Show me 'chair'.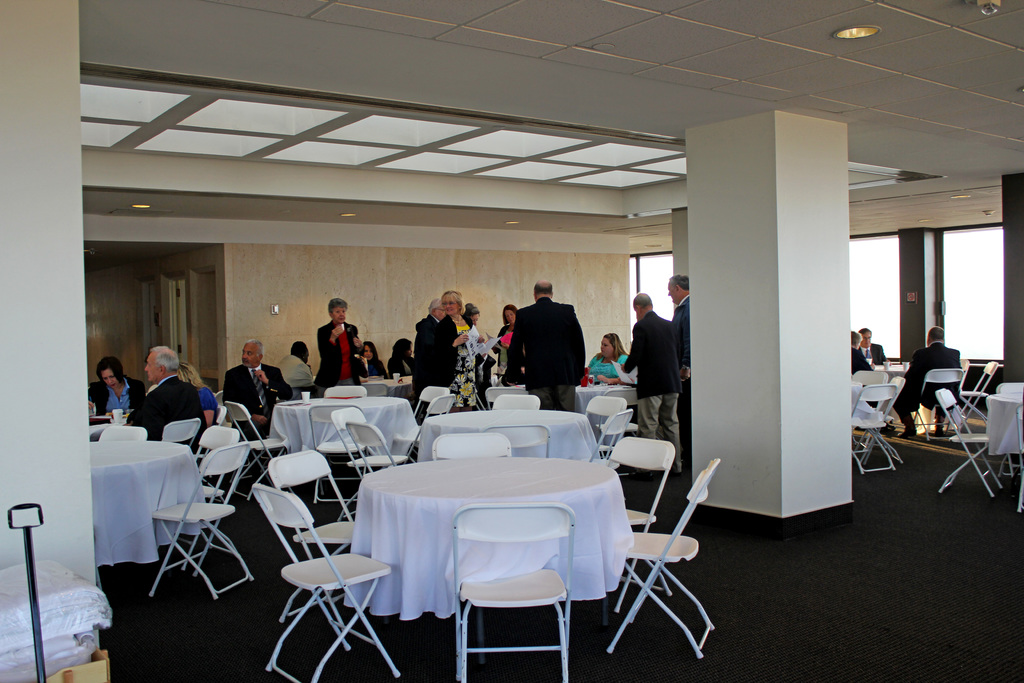
'chair' is here: <box>367,383,385,399</box>.
